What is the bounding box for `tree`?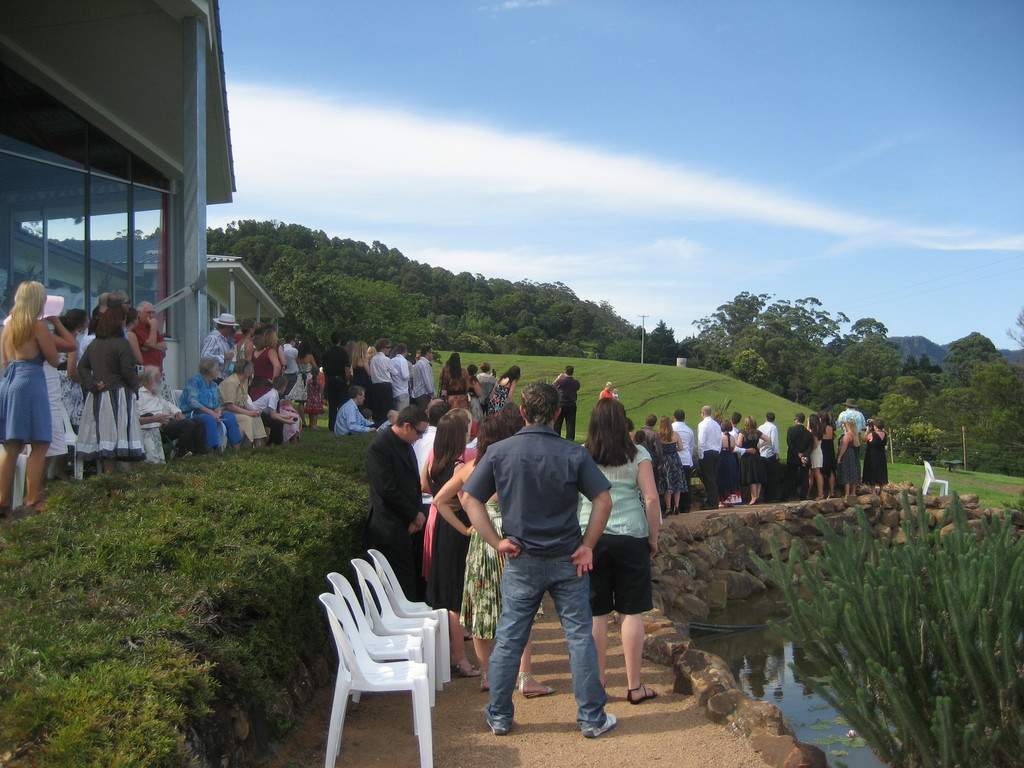
[left=420, top=257, right=467, bottom=326].
